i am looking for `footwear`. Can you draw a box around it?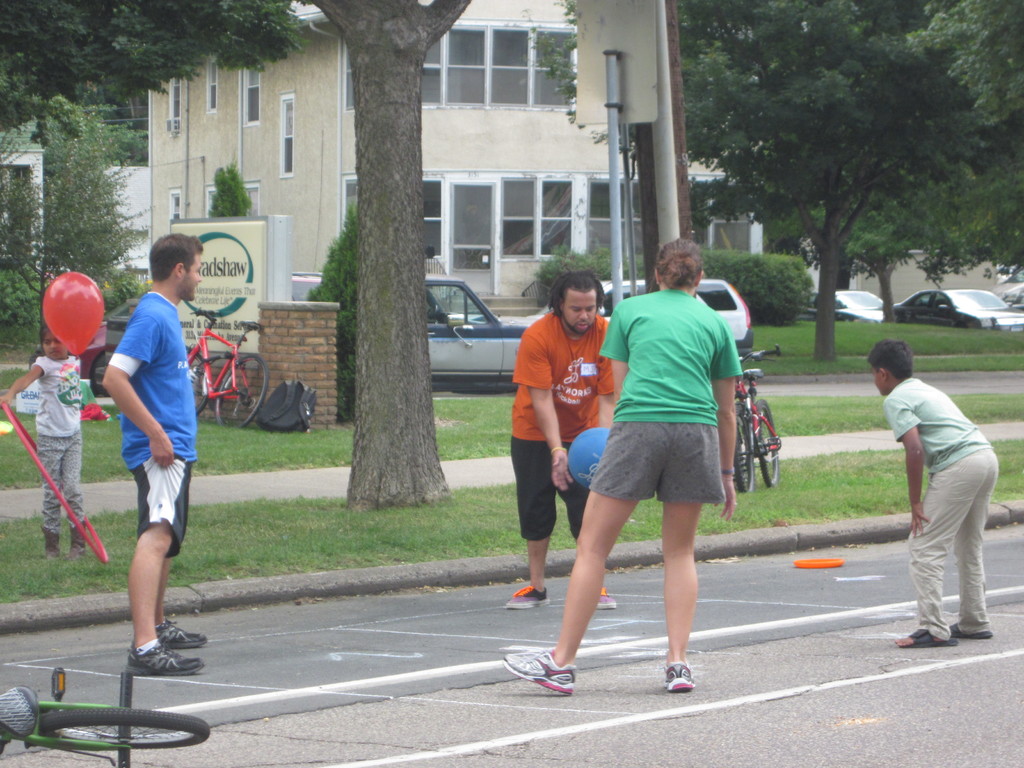
Sure, the bounding box is 657 662 703 692.
